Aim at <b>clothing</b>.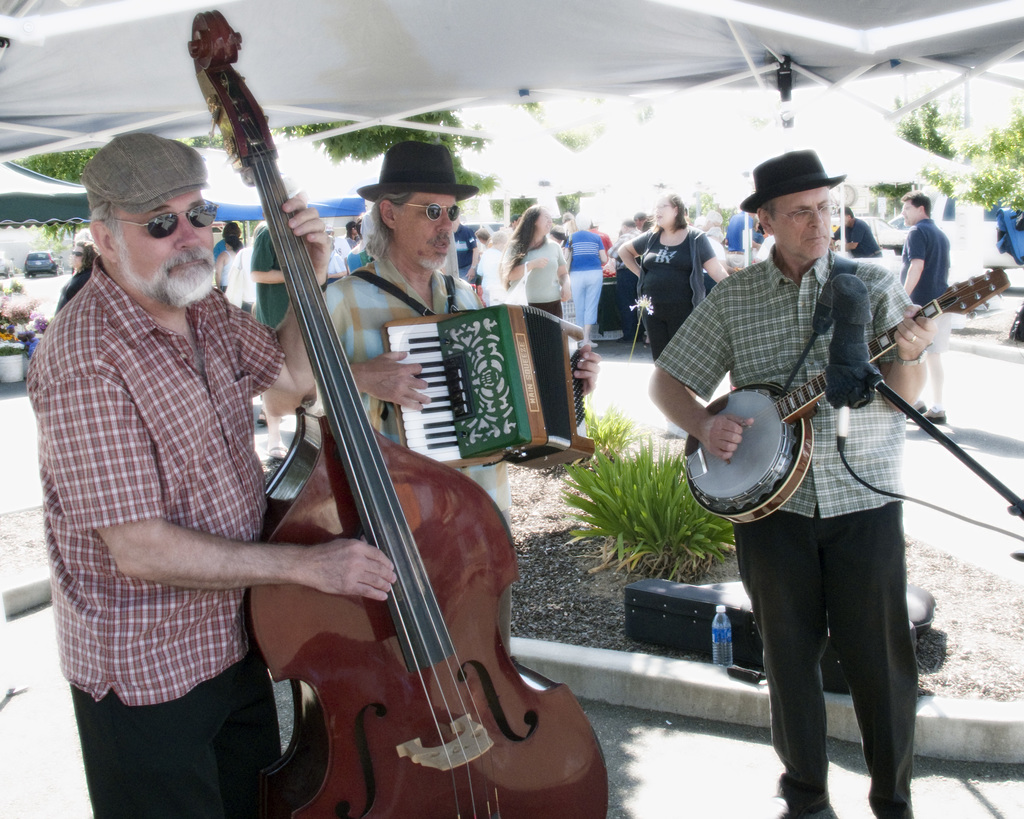
Aimed at bbox=[632, 223, 723, 358].
